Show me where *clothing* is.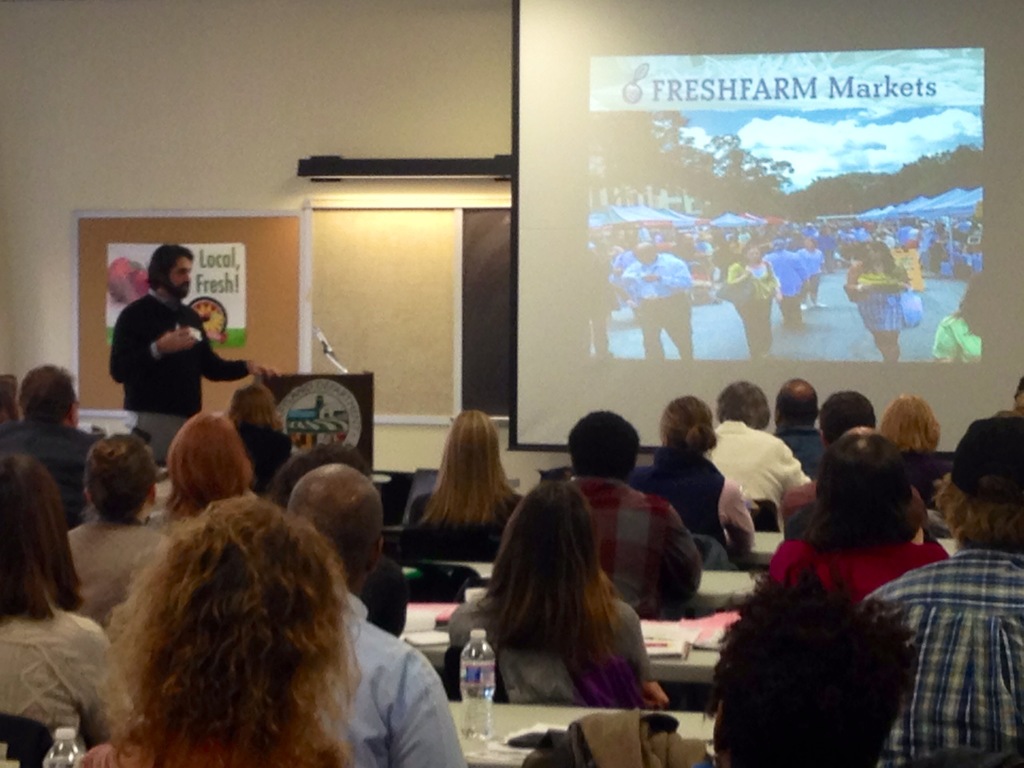
*clothing* is at [629, 250, 687, 357].
